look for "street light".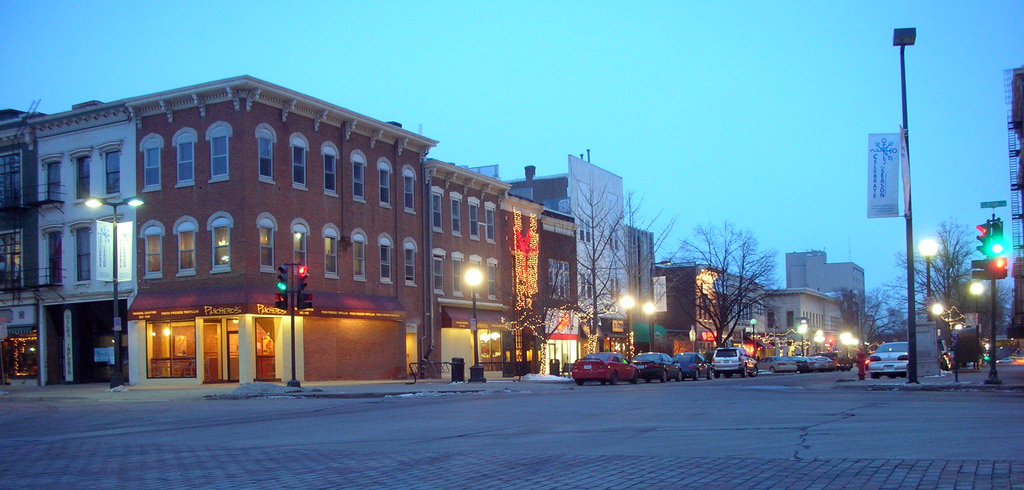
Found: rect(967, 279, 986, 345).
